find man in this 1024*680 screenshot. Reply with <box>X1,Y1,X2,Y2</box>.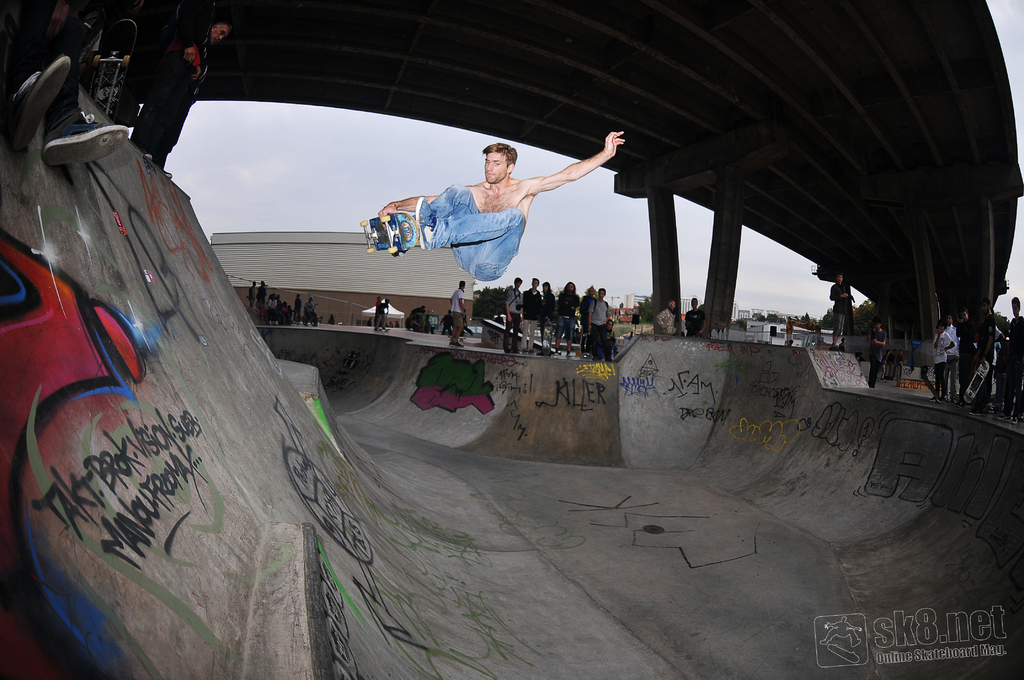
<box>929,323,950,410</box>.
